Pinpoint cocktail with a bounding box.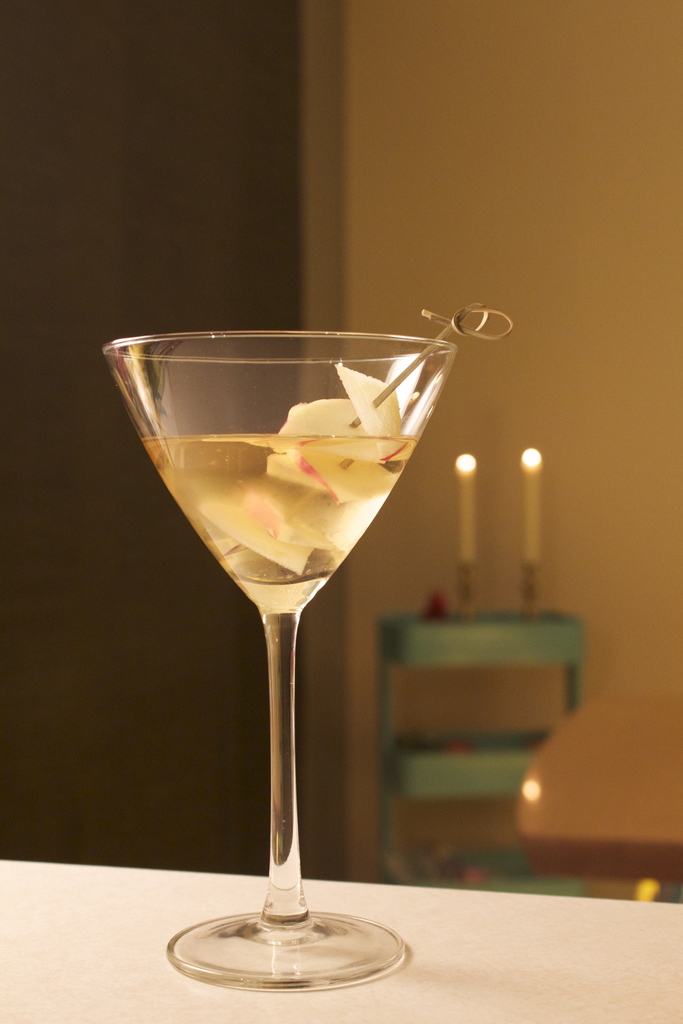
left=101, top=295, right=504, bottom=979.
